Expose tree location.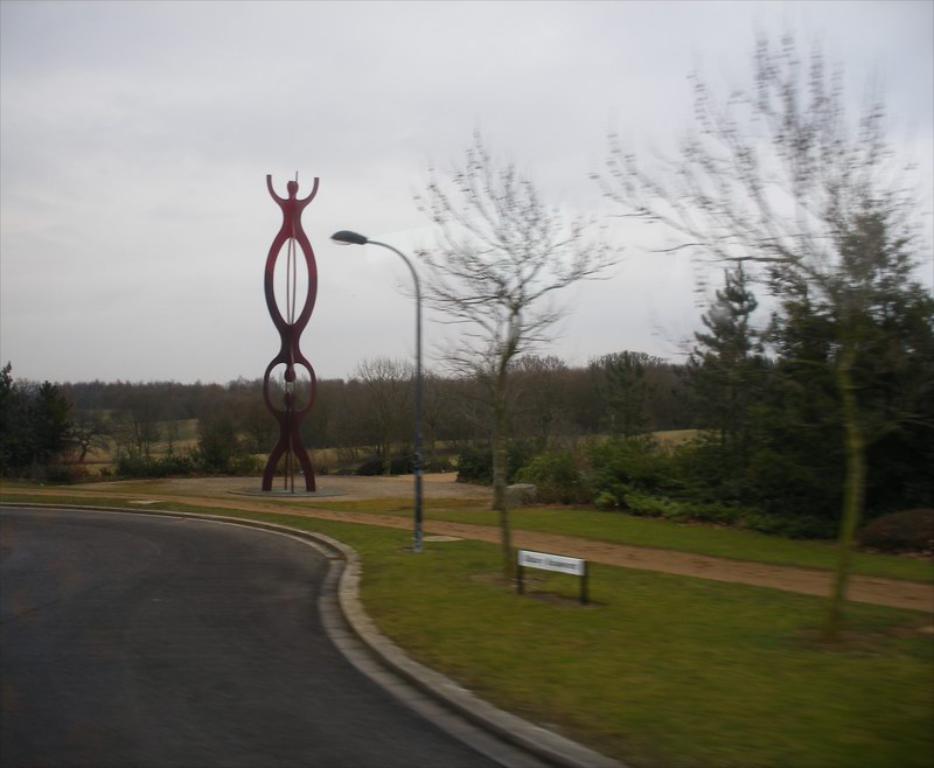
Exposed at detection(0, 362, 40, 476).
